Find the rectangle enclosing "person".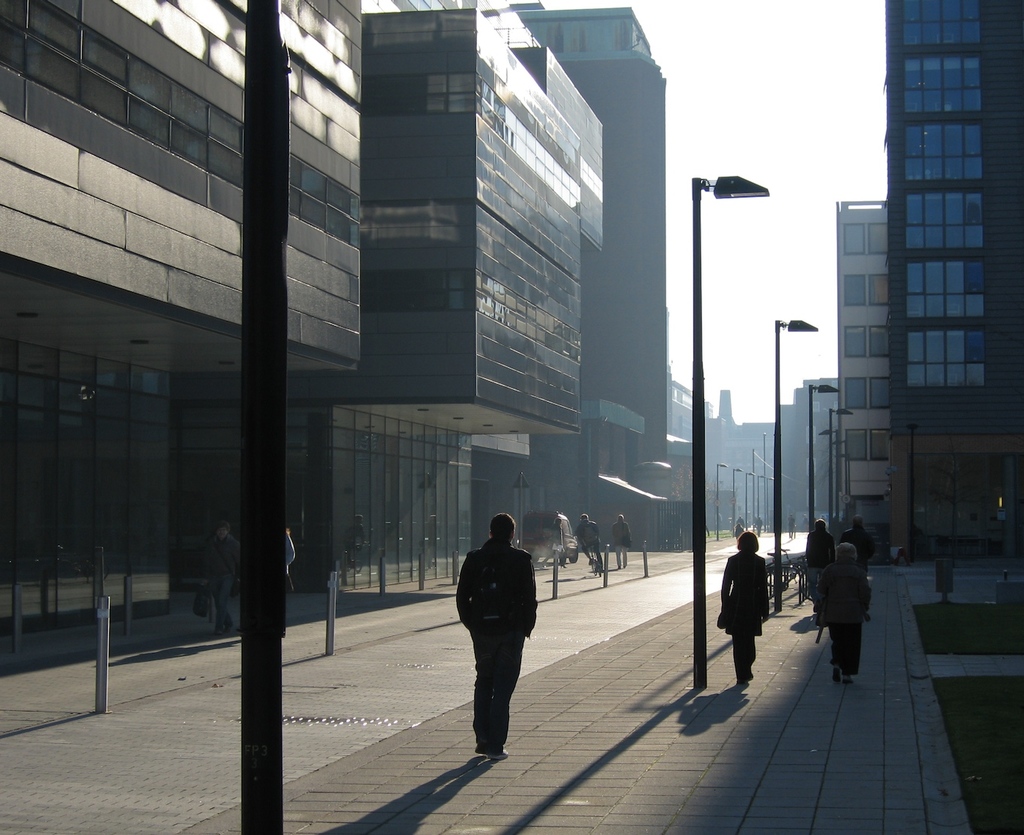
BBox(817, 540, 869, 689).
